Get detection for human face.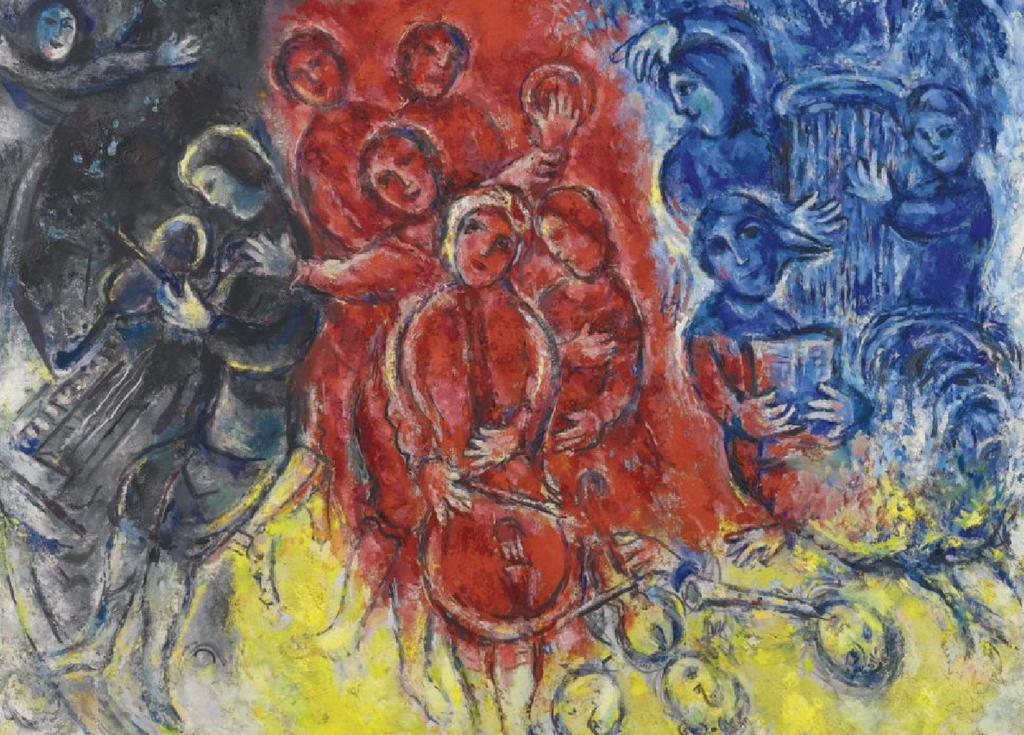
Detection: <bbox>365, 134, 438, 220</bbox>.
